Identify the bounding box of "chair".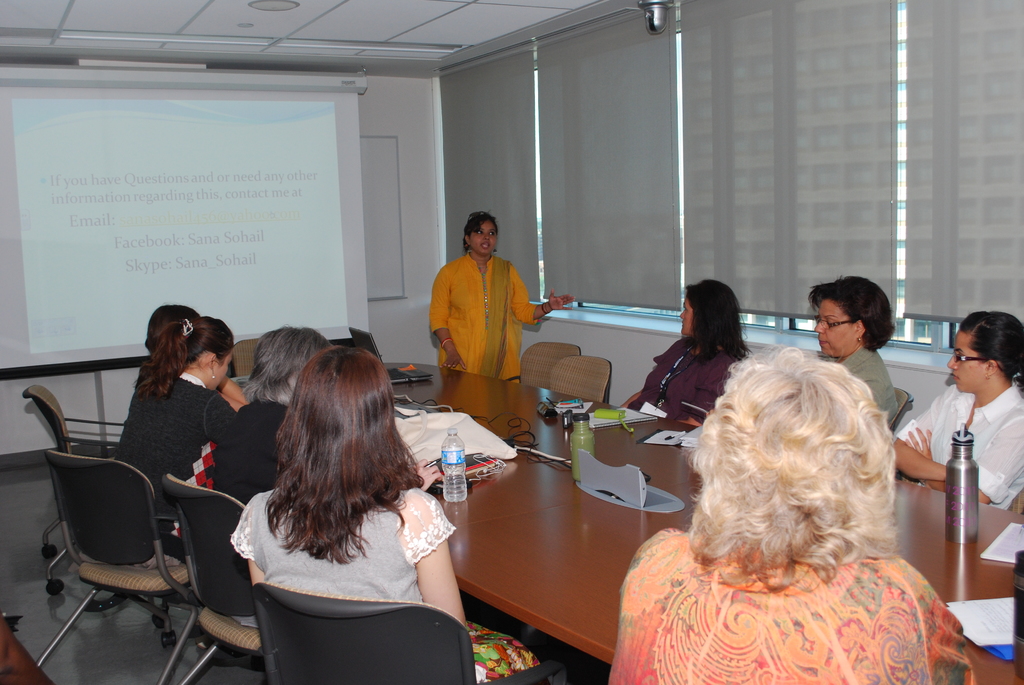
rect(548, 355, 614, 405).
